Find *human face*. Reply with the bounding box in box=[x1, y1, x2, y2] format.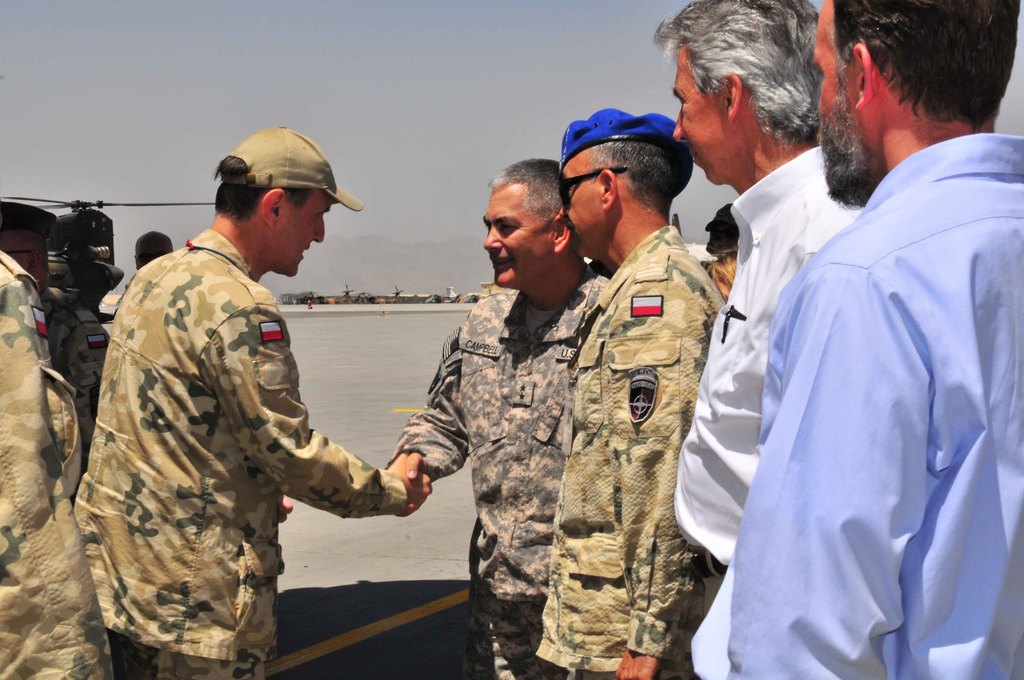
box=[806, 0, 872, 206].
